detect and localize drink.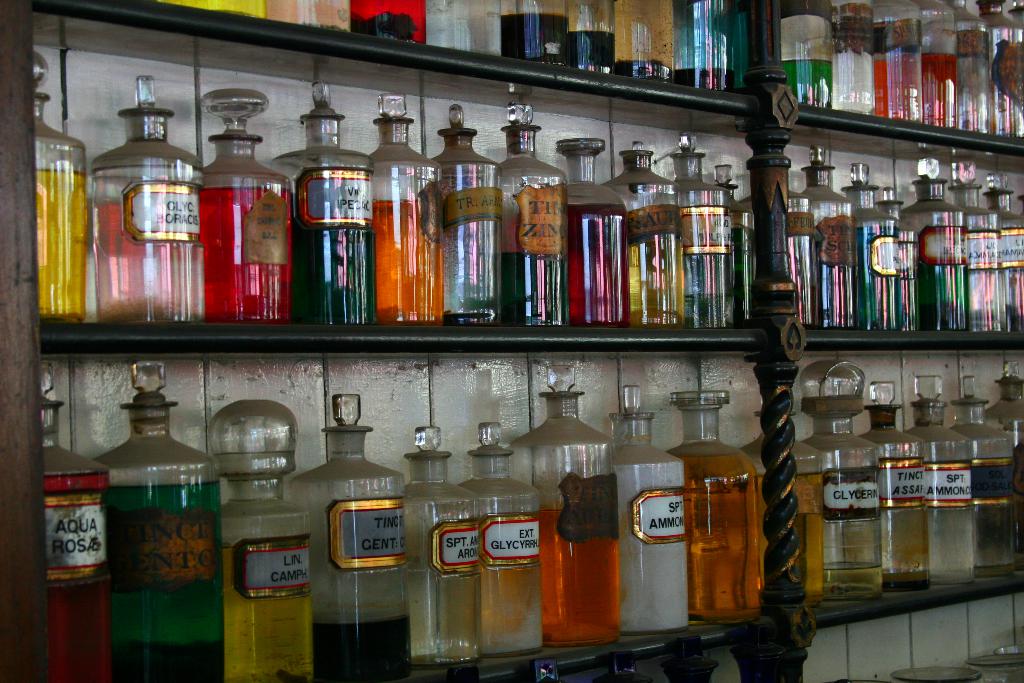
Localized at l=104, t=380, r=215, b=663.
